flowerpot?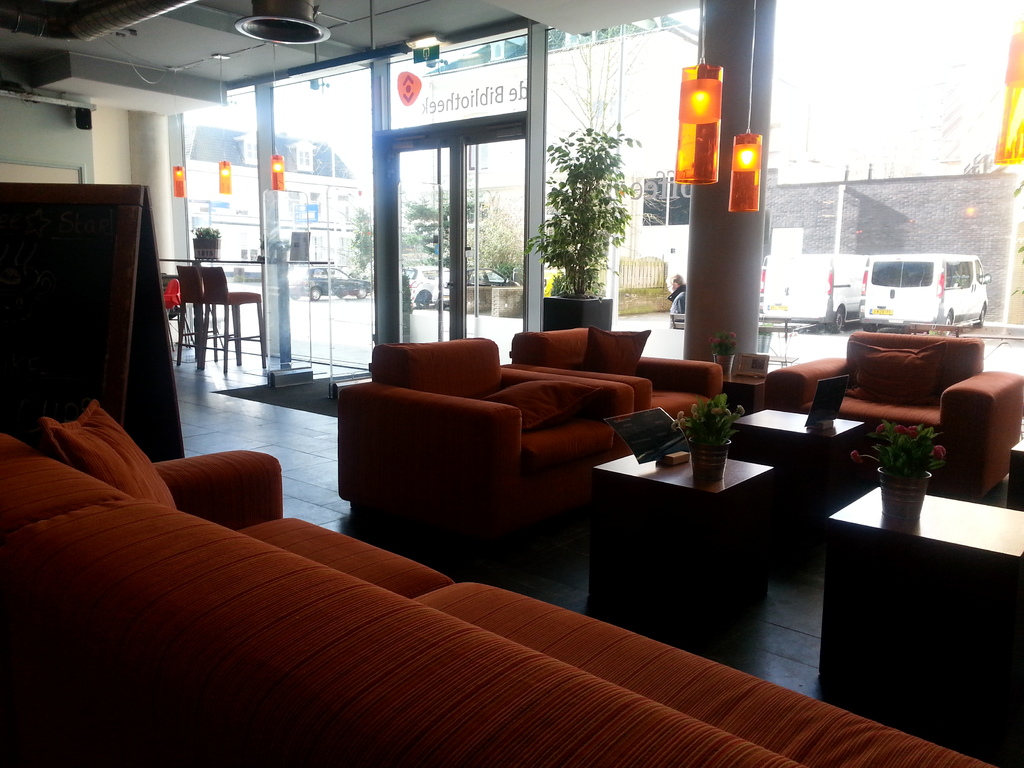
bbox=(711, 349, 735, 377)
